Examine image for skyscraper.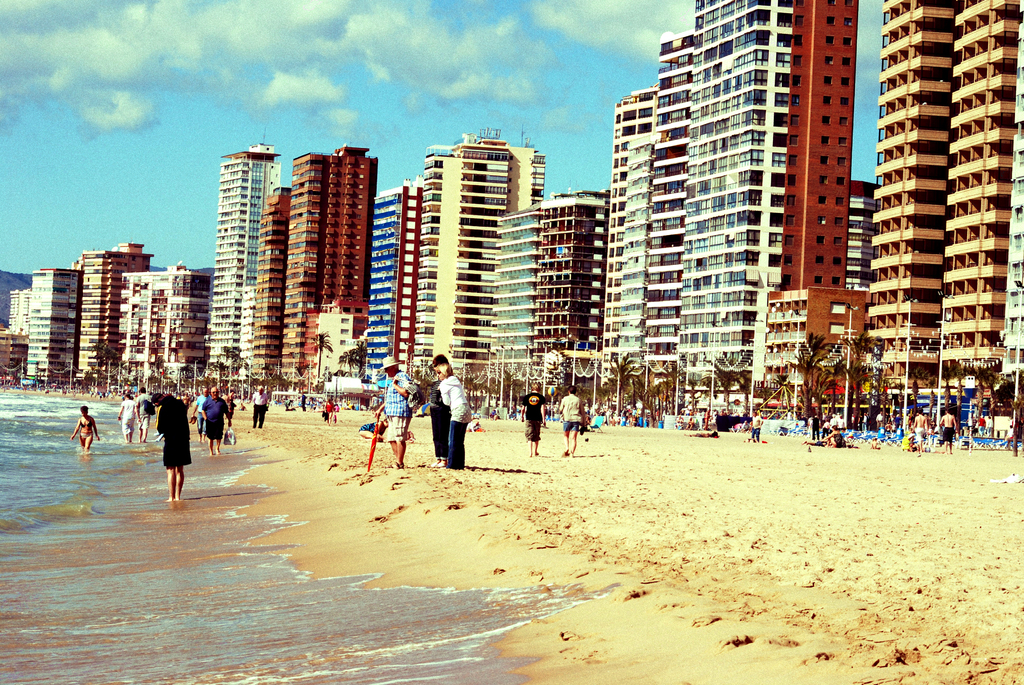
Examination result: x1=72, y1=248, x2=145, y2=395.
